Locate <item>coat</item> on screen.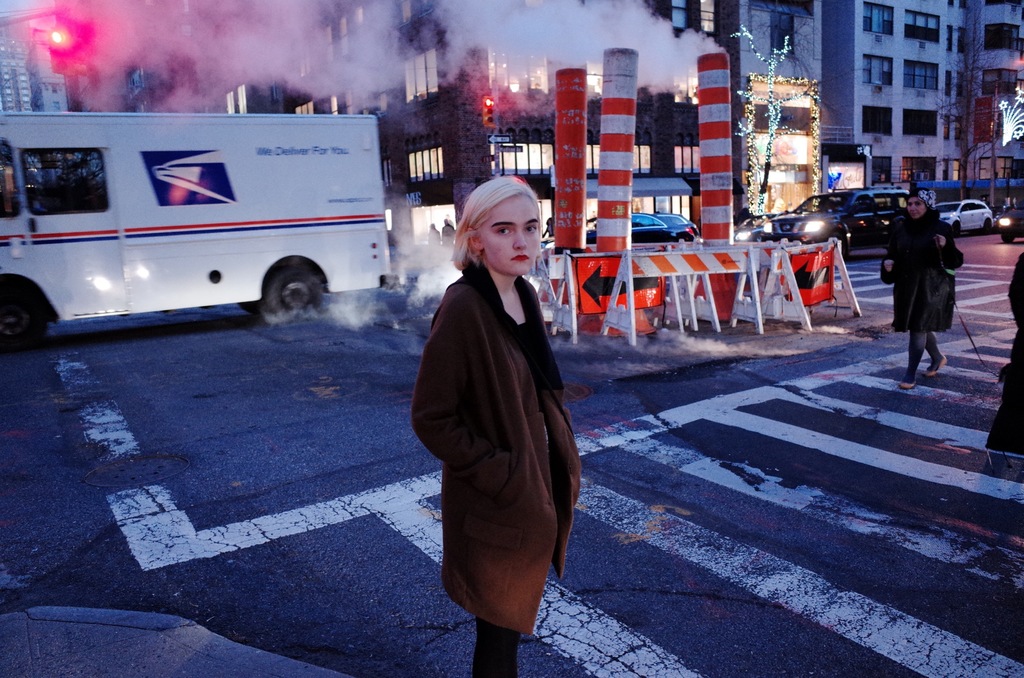
On screen at (422, 226, 573, 600).
